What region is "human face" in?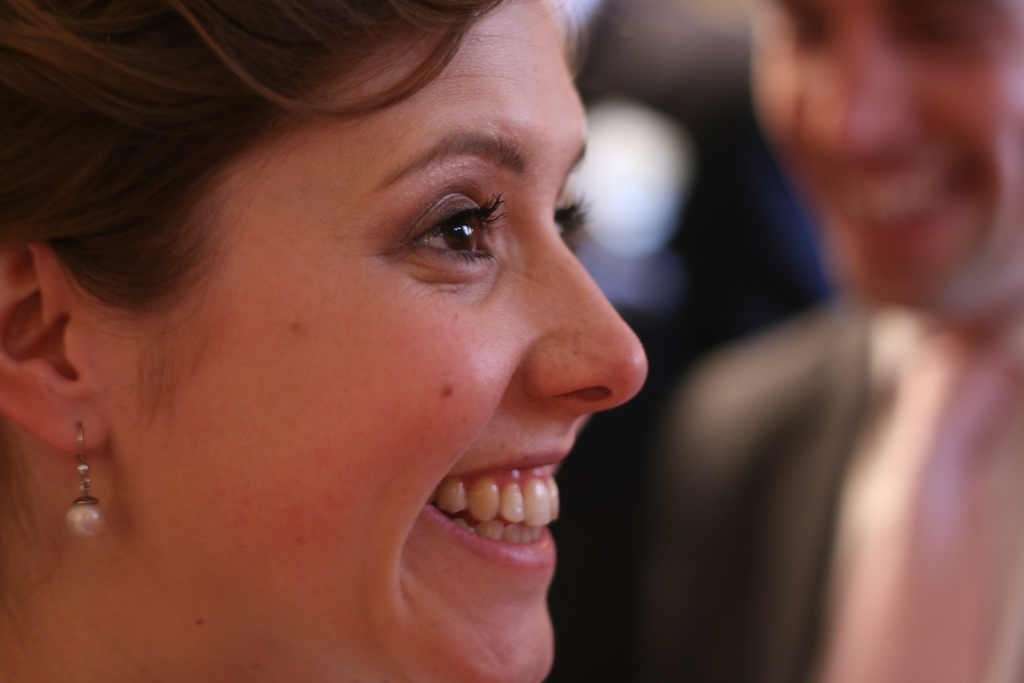
bbox=(120, 0, 646, 682).
